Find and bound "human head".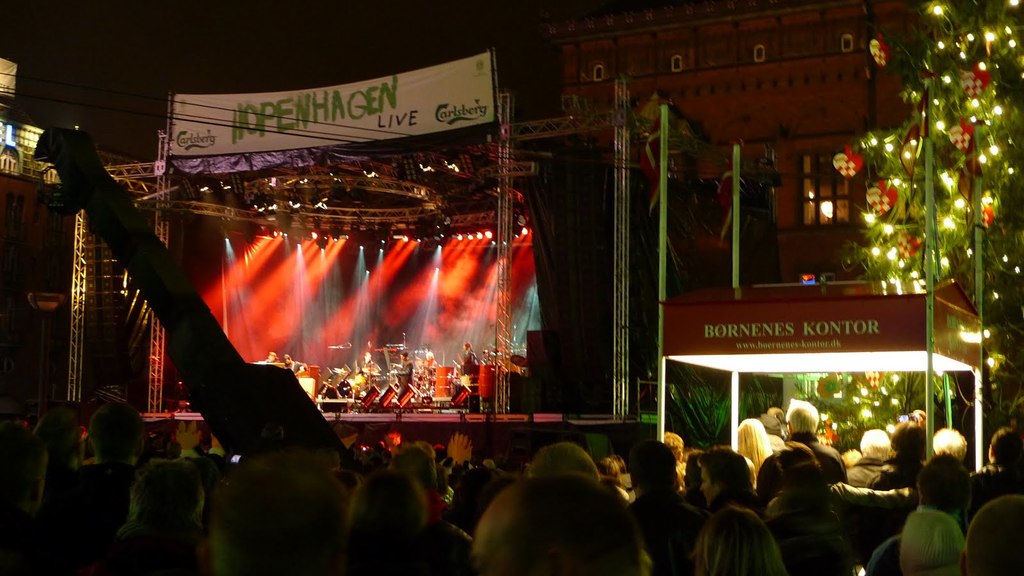
Bound: bbox(918, 456, 976, 512).
